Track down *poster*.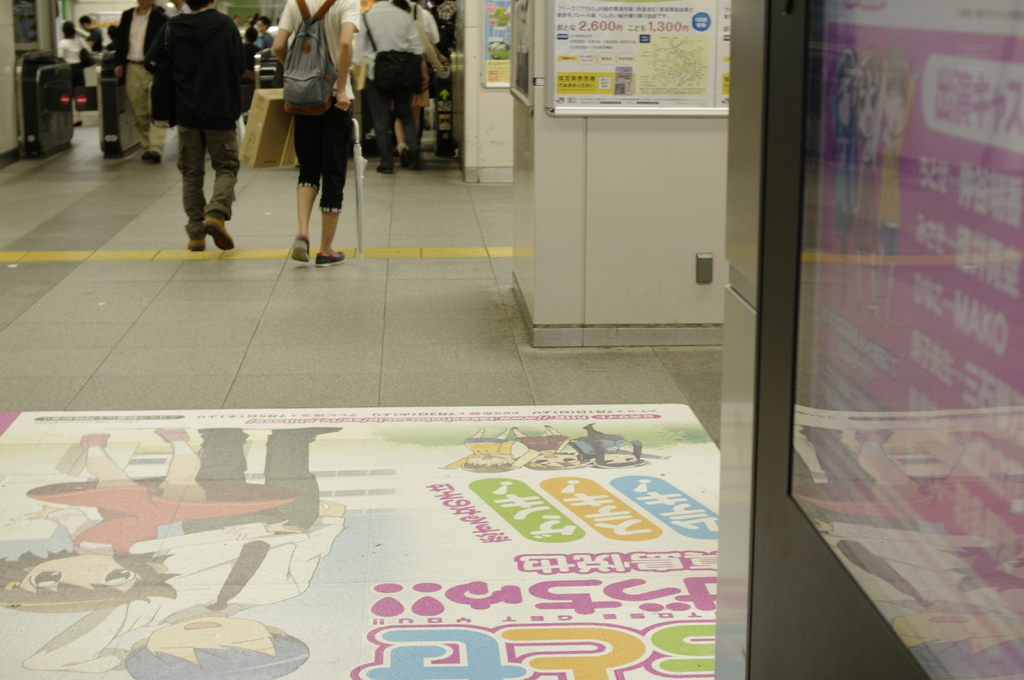
Tracked to {"left": 792, "top": 0, "right": 1023, "bottom": 679}.
